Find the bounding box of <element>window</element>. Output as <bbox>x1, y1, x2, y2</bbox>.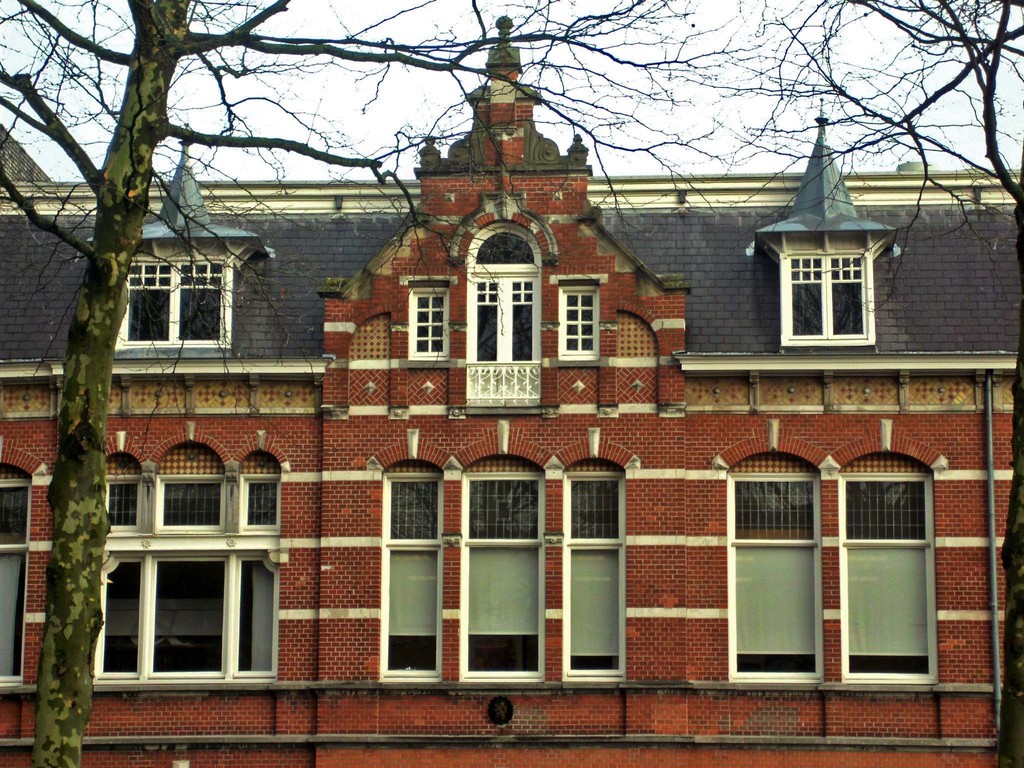
<bbox>0, 447, 47, 683</bbox>.
